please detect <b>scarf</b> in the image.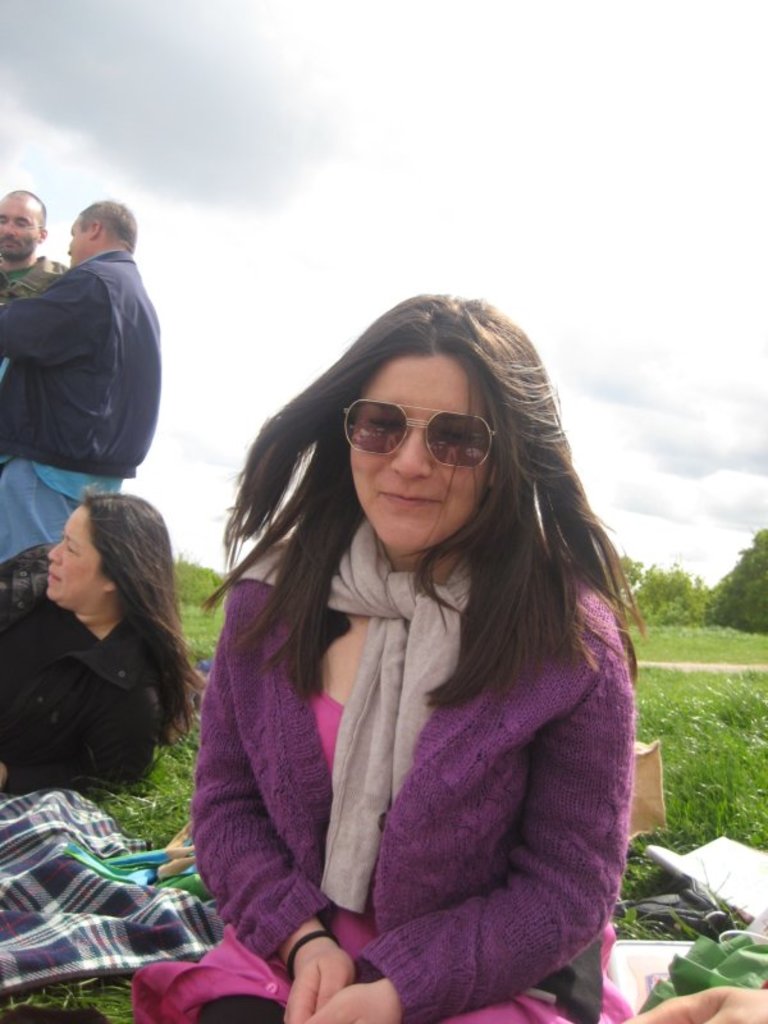
Rect(221, 511, 475, 924).
